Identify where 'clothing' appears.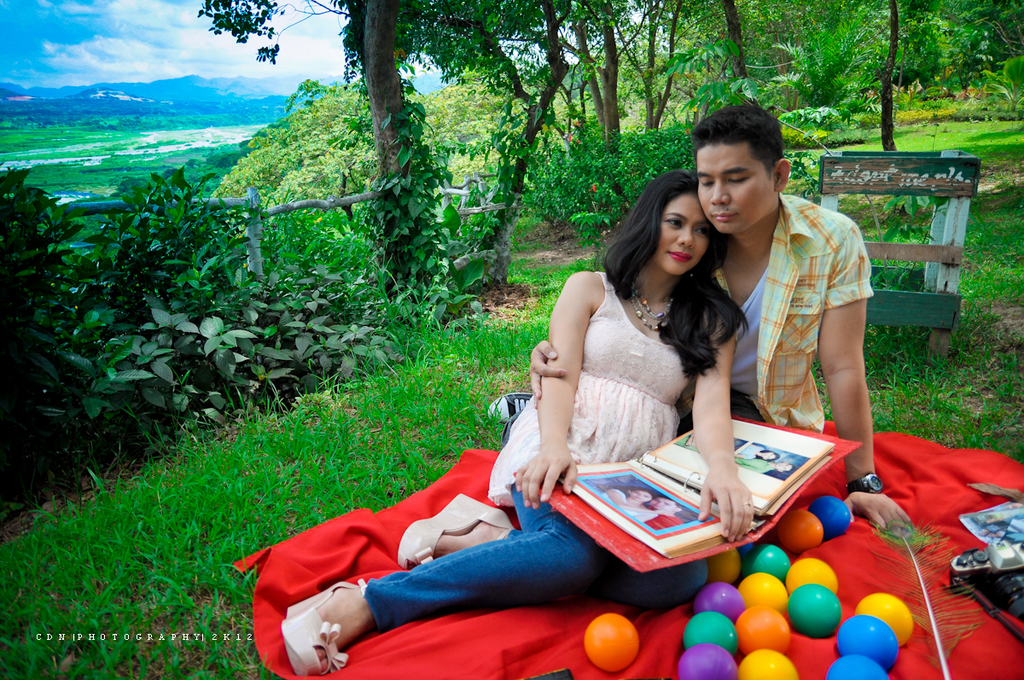
Appears at bbox=[360, 270, 687, 629].
